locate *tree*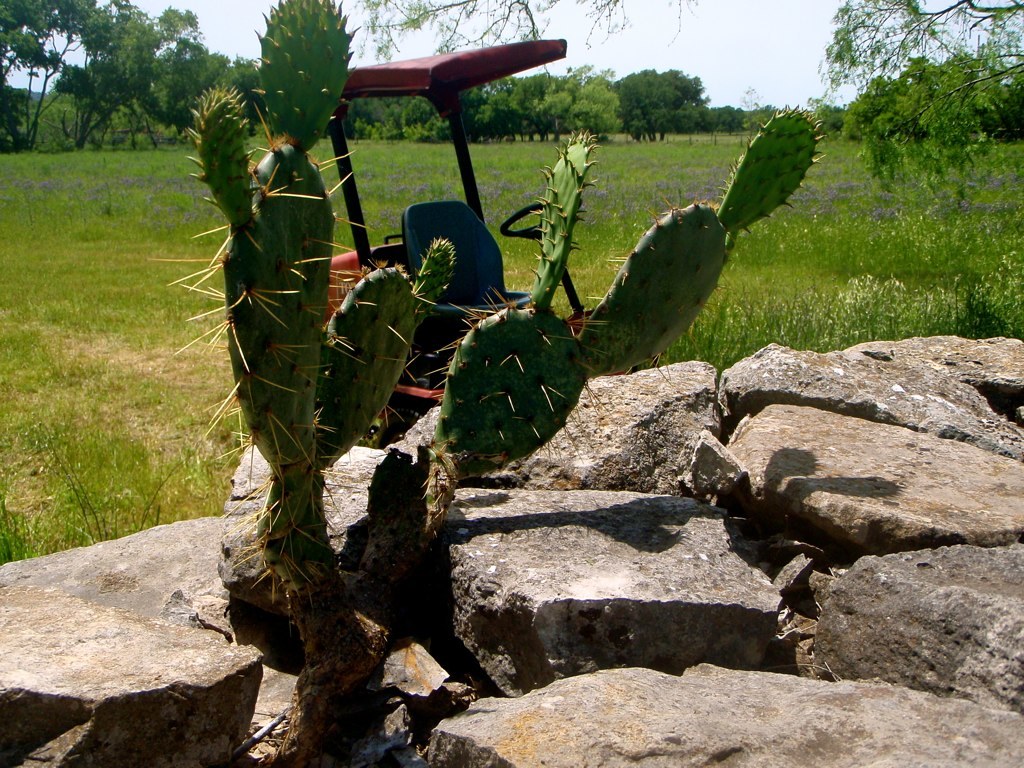
bbox=(812, 106, 848, 132)
